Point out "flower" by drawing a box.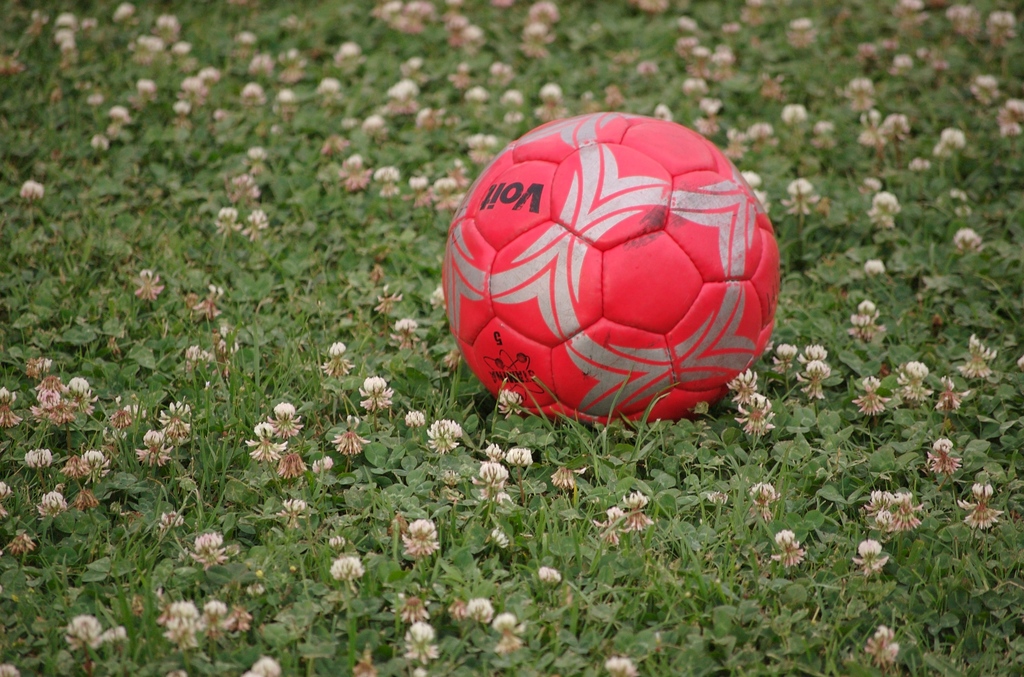
x1=264 y1=403 x2=310 y2=437.
